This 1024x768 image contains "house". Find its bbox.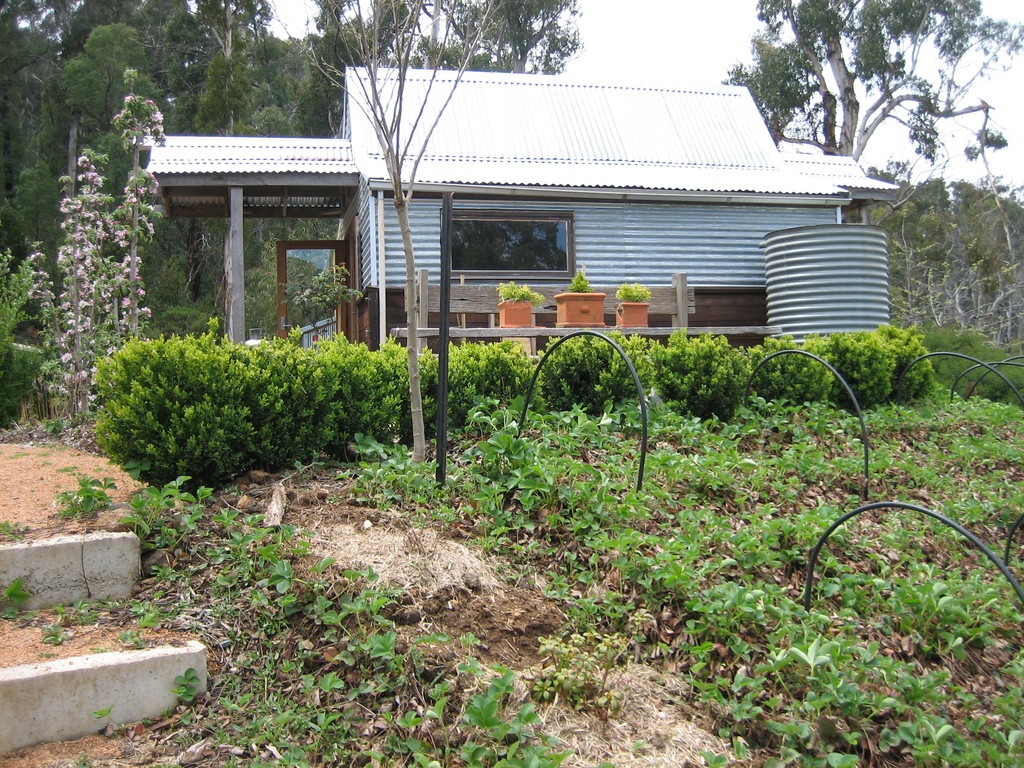
bbox(230, 63, 889, 374).
